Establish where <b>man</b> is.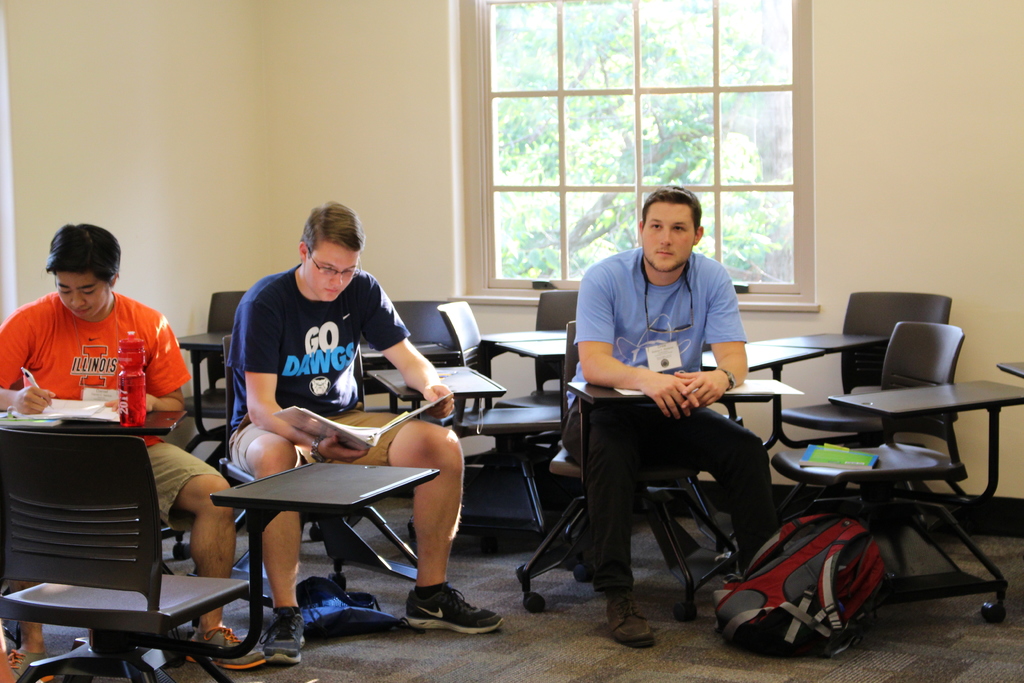
Established at pyautogui.locateOnScreen(212, 192, 521, 668).
